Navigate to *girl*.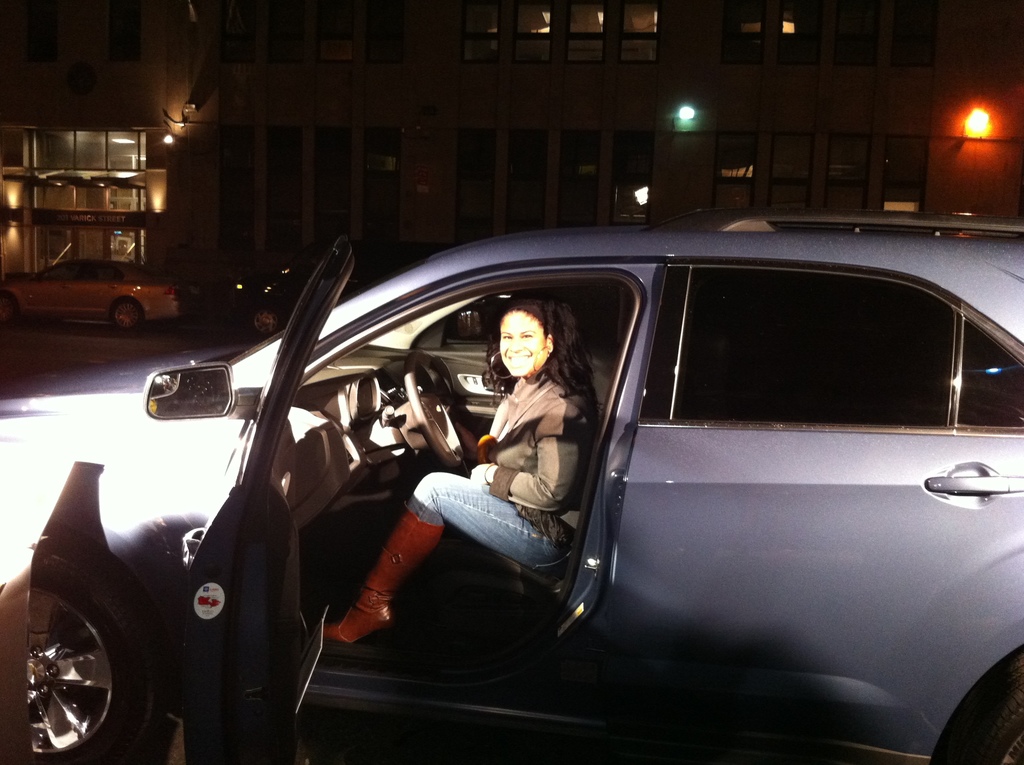
Navigation target: 318:296:602:645.
